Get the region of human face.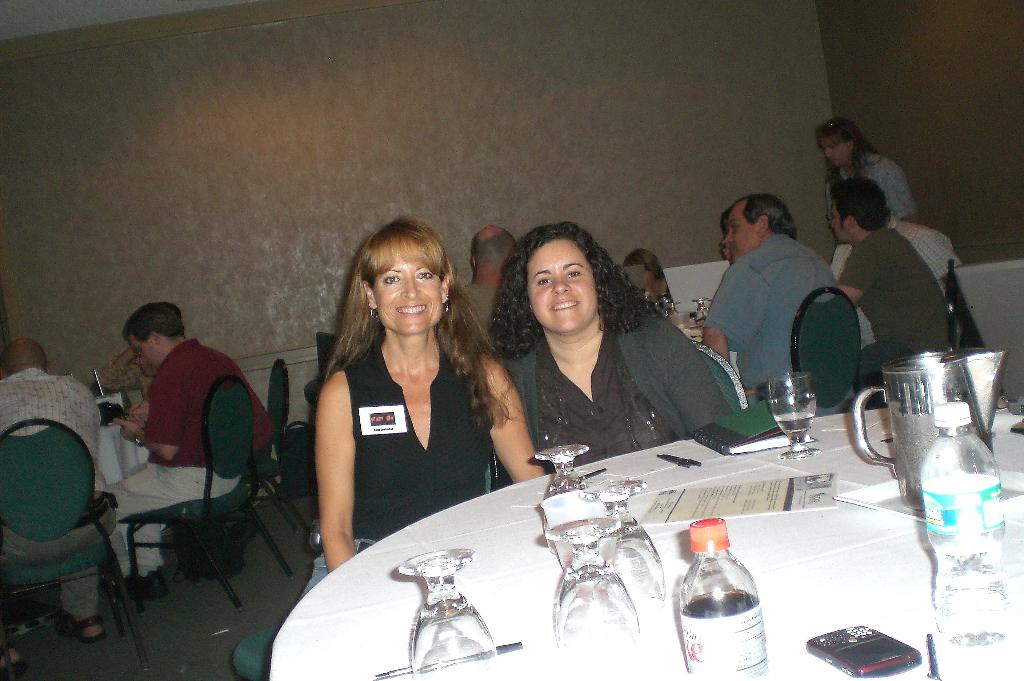
box=[374, 252, 448, 334].
